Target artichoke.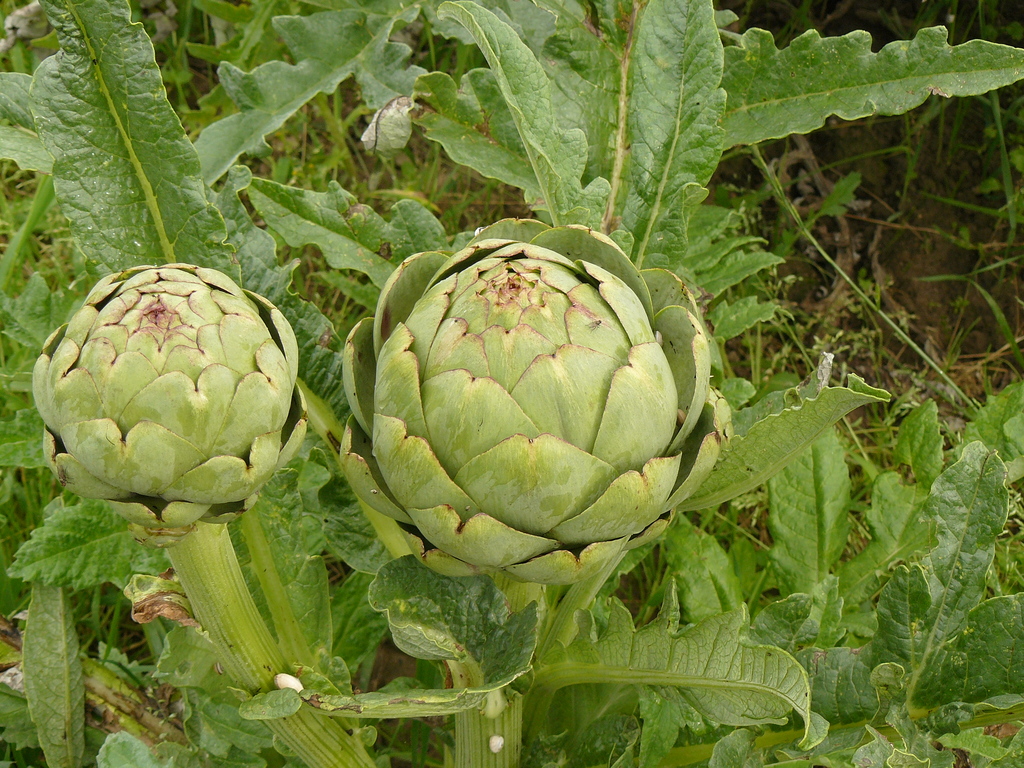
Target region: (31, 261, 313, 555).
